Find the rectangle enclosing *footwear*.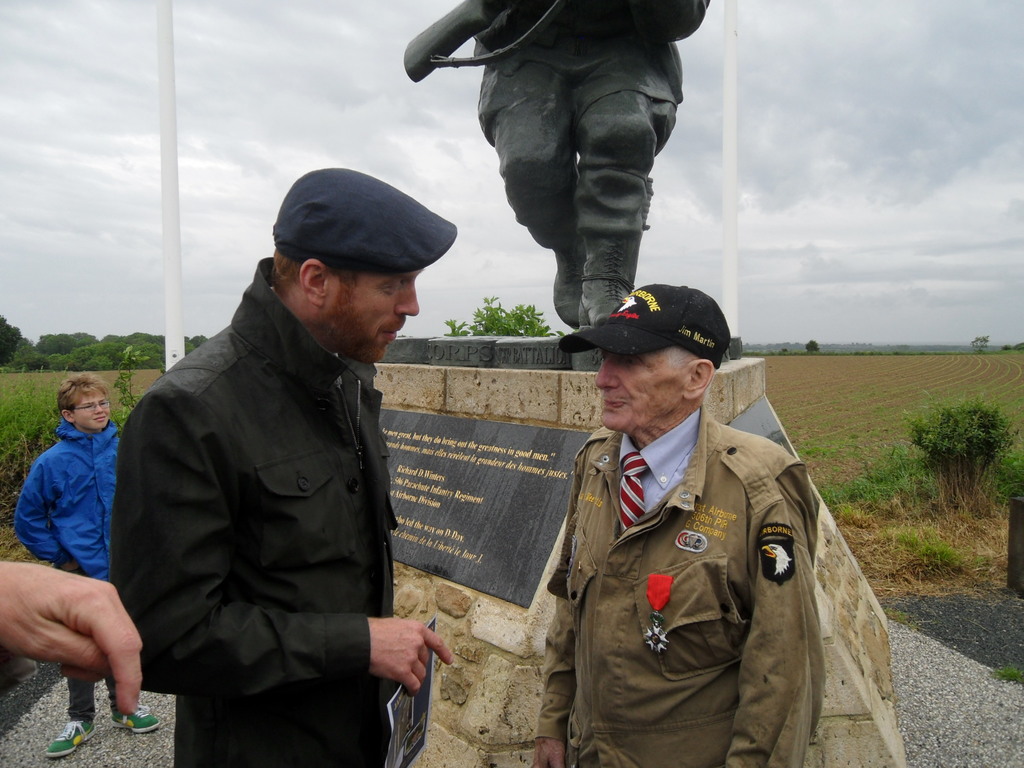
583 232 640 325.
